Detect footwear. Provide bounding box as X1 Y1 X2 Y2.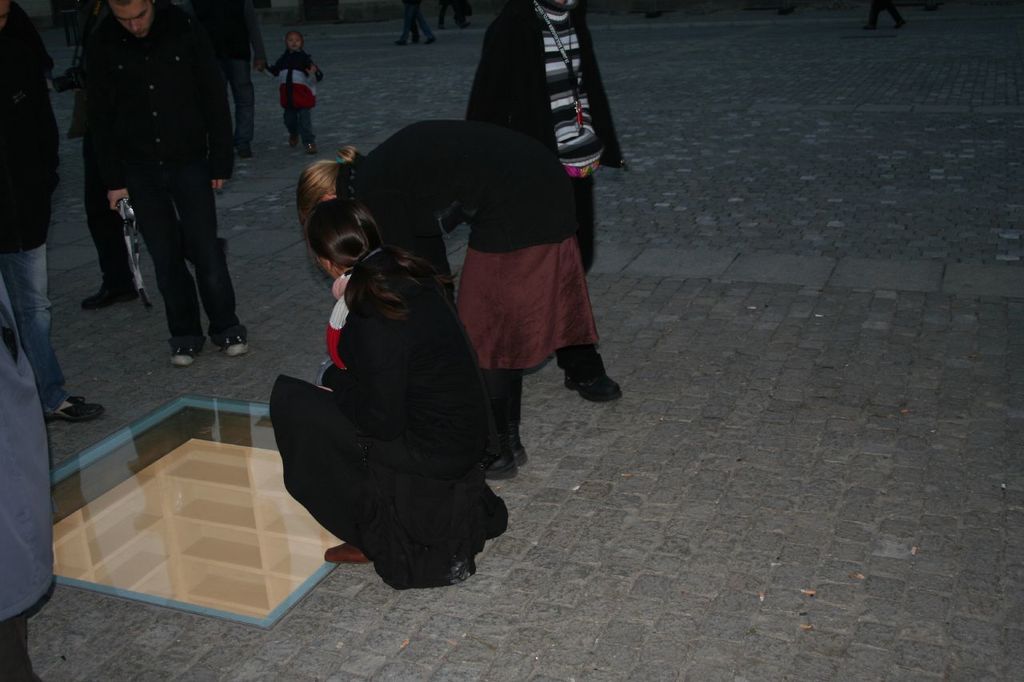
286 130 302 151.
